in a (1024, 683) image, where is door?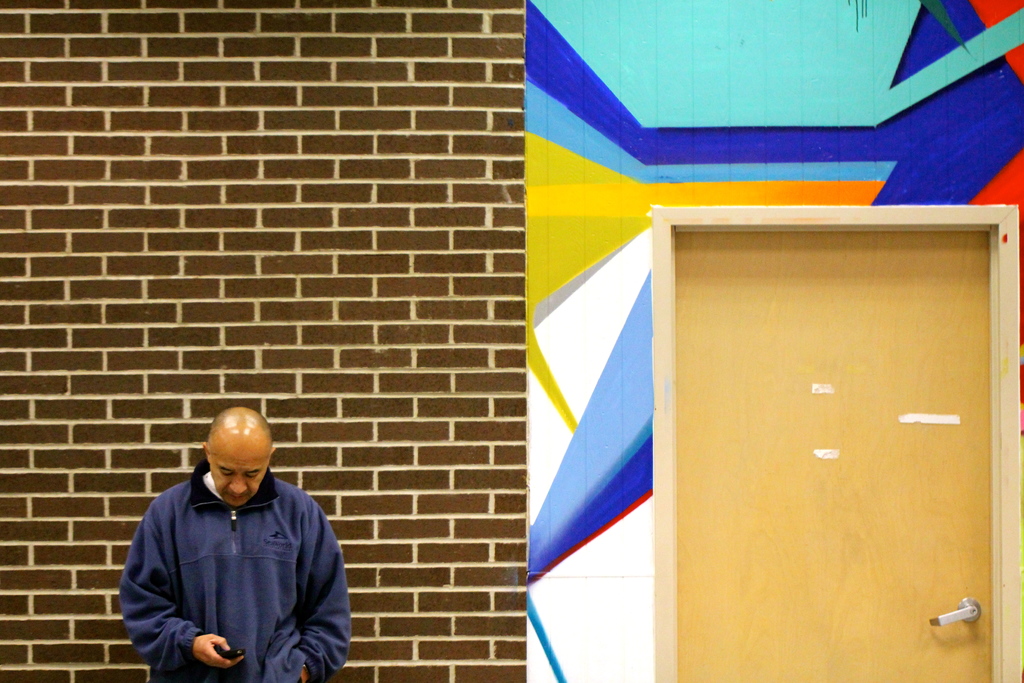
<box>652,202,1009,660</box>.
